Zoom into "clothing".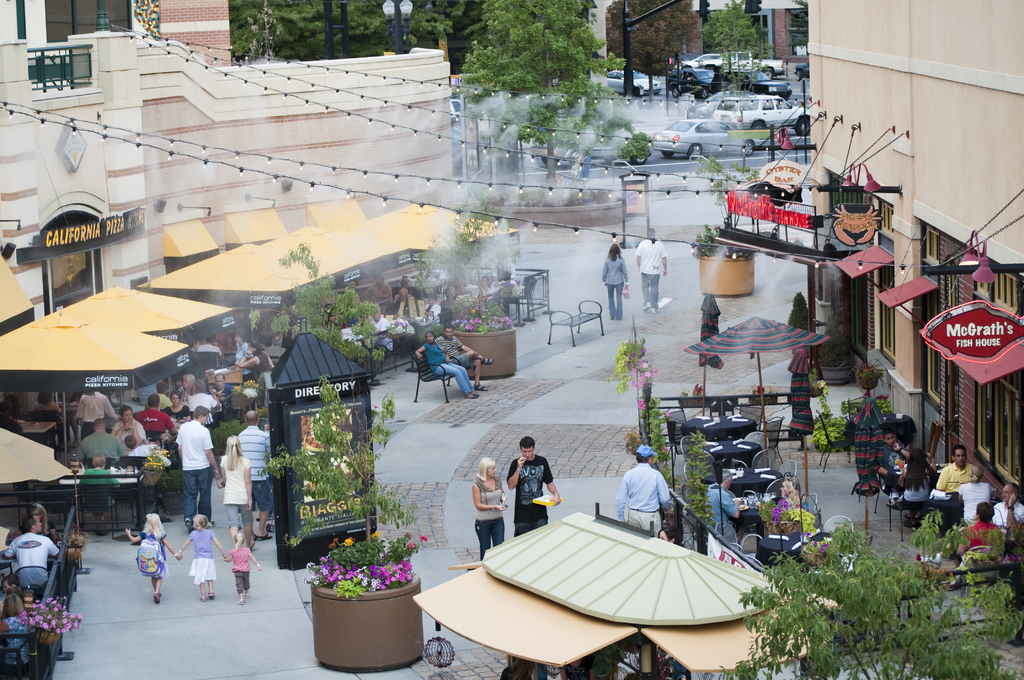
Zoom target: [78,467,110,516].
